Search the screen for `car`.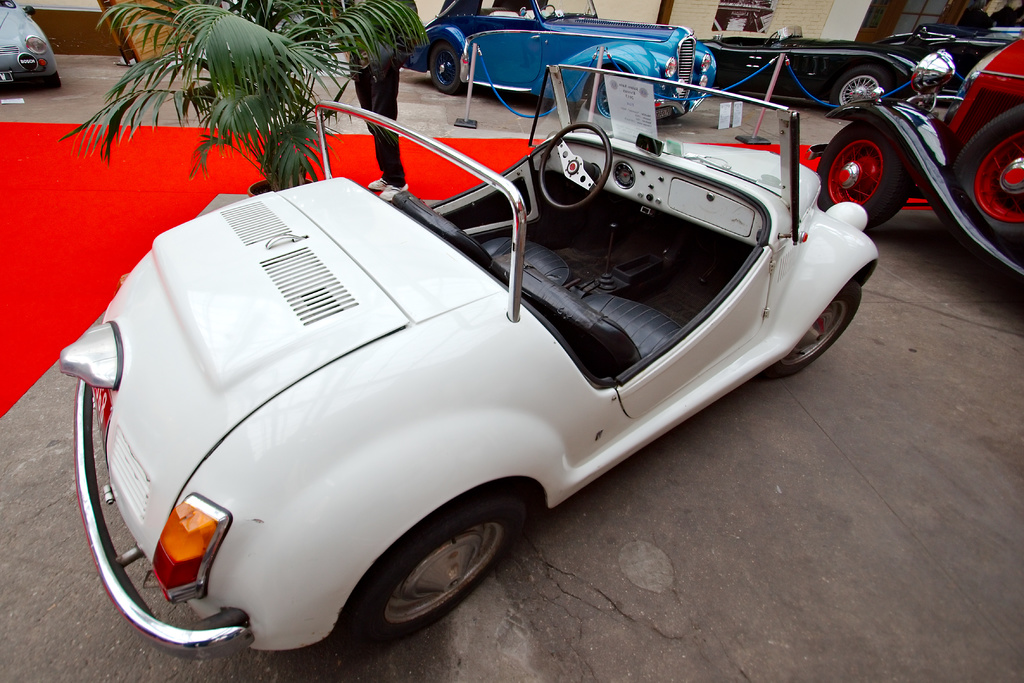
Found at bbox=(404, 0, 712, 125).
